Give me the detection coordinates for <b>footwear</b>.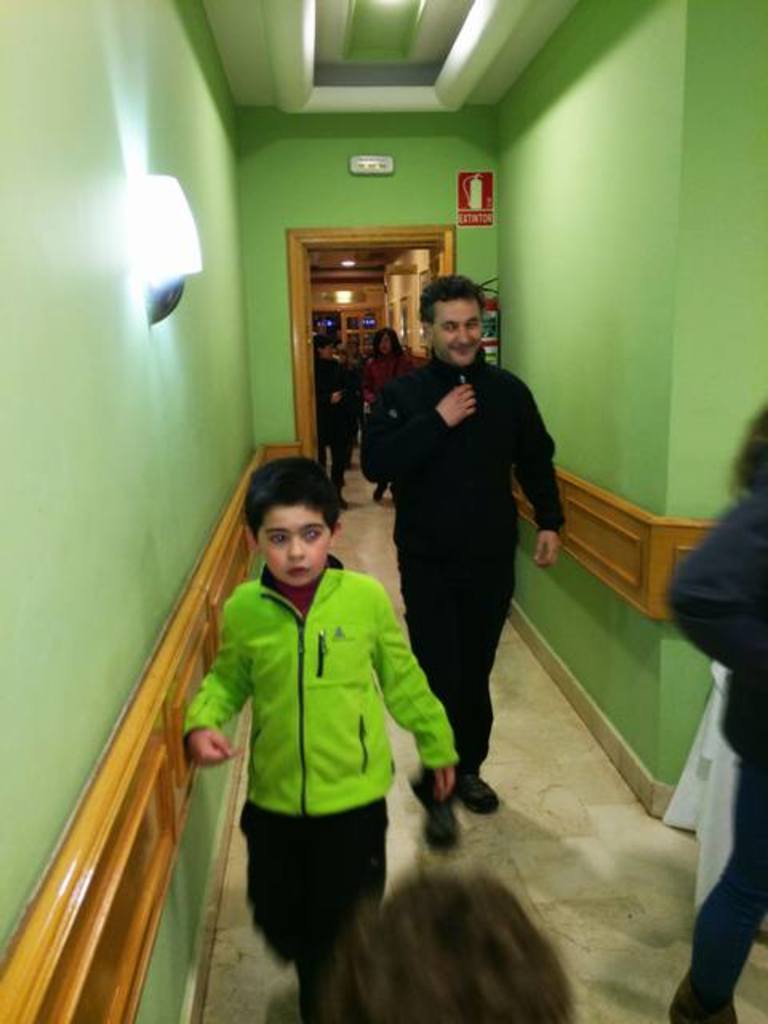
(x1=667, y1=976, x2=742, y2=1022).
